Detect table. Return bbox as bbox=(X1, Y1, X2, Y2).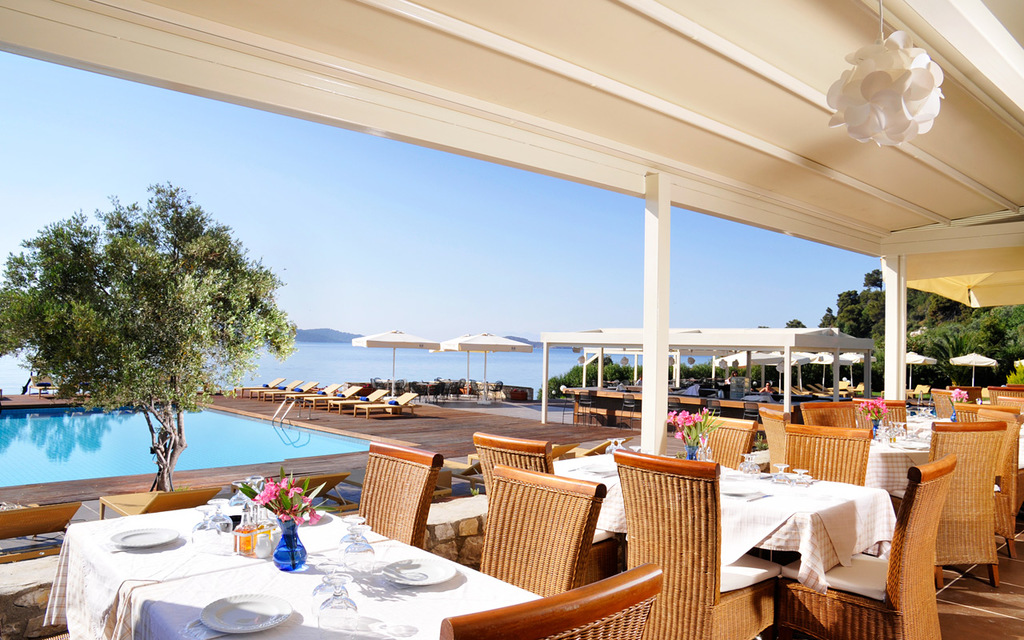
bbox=(868, 421, 939, 510).
